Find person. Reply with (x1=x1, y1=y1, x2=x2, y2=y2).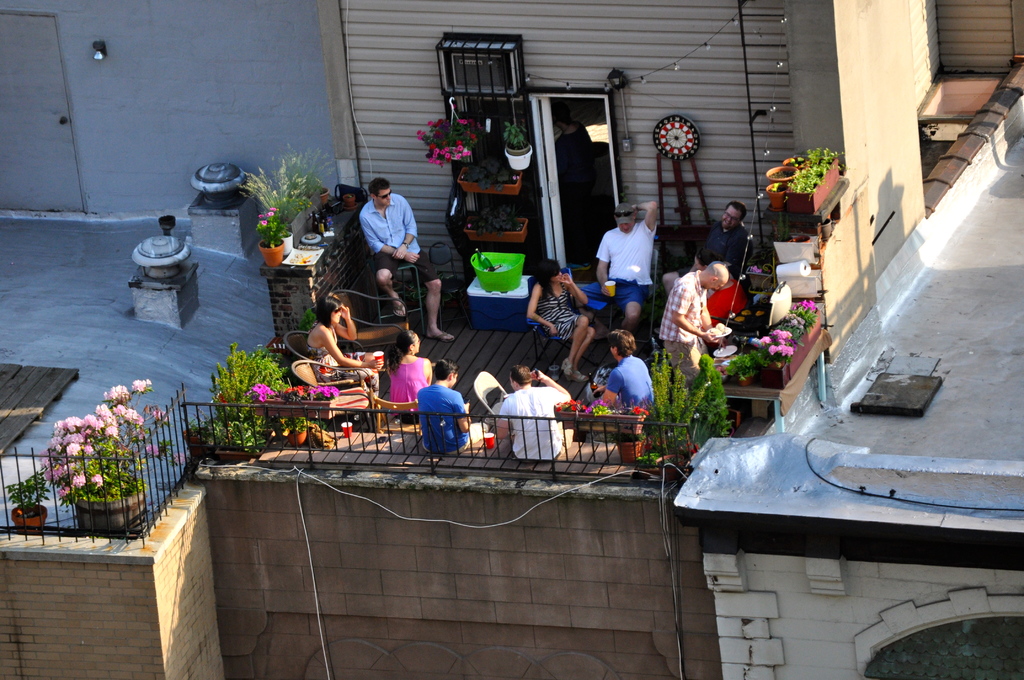
(x1=657, y1=260, x2=721, y2=370).
